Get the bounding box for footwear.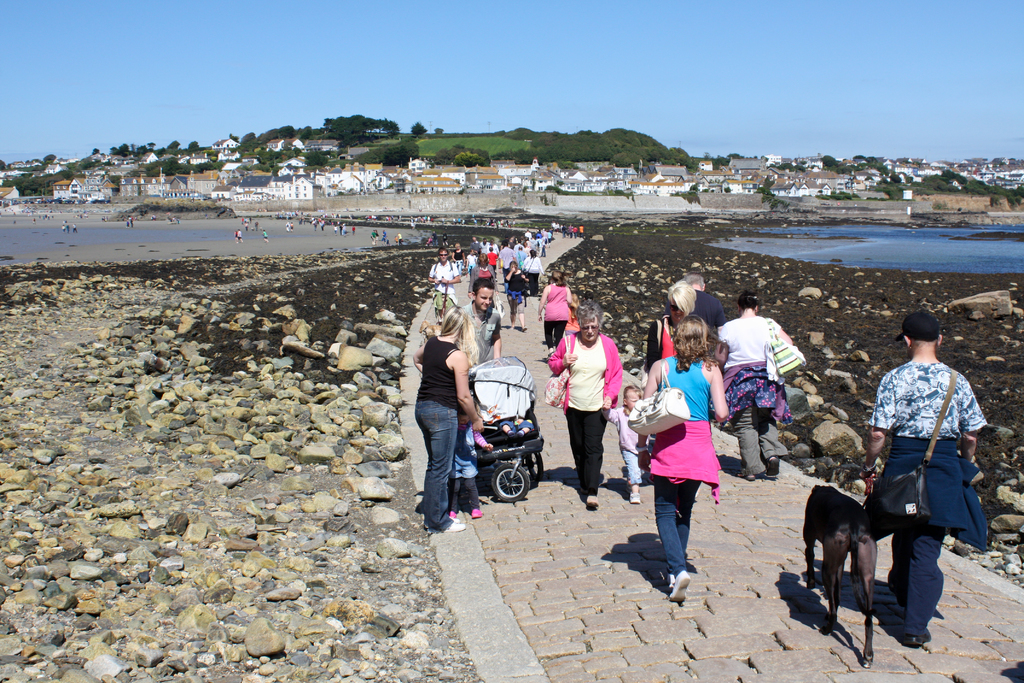
(440,514,461,527).
